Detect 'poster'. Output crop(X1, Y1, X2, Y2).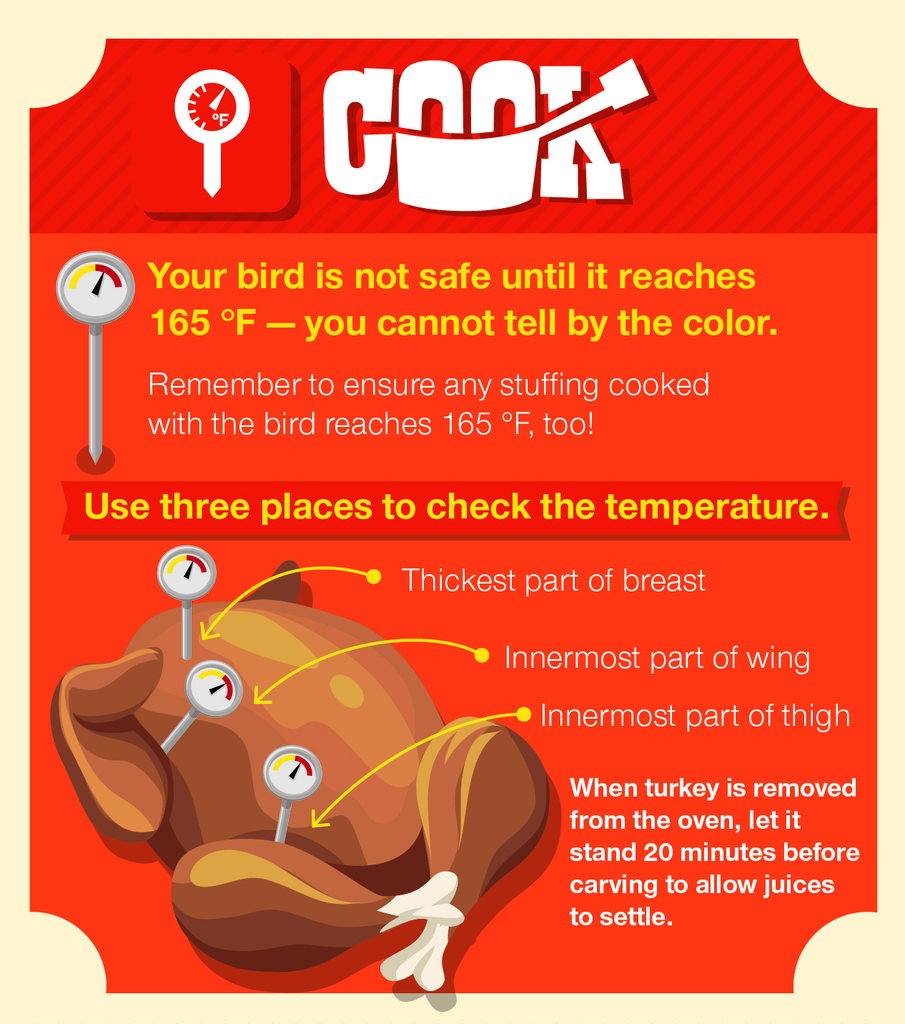
crop(0, 0, 904, 1023).
